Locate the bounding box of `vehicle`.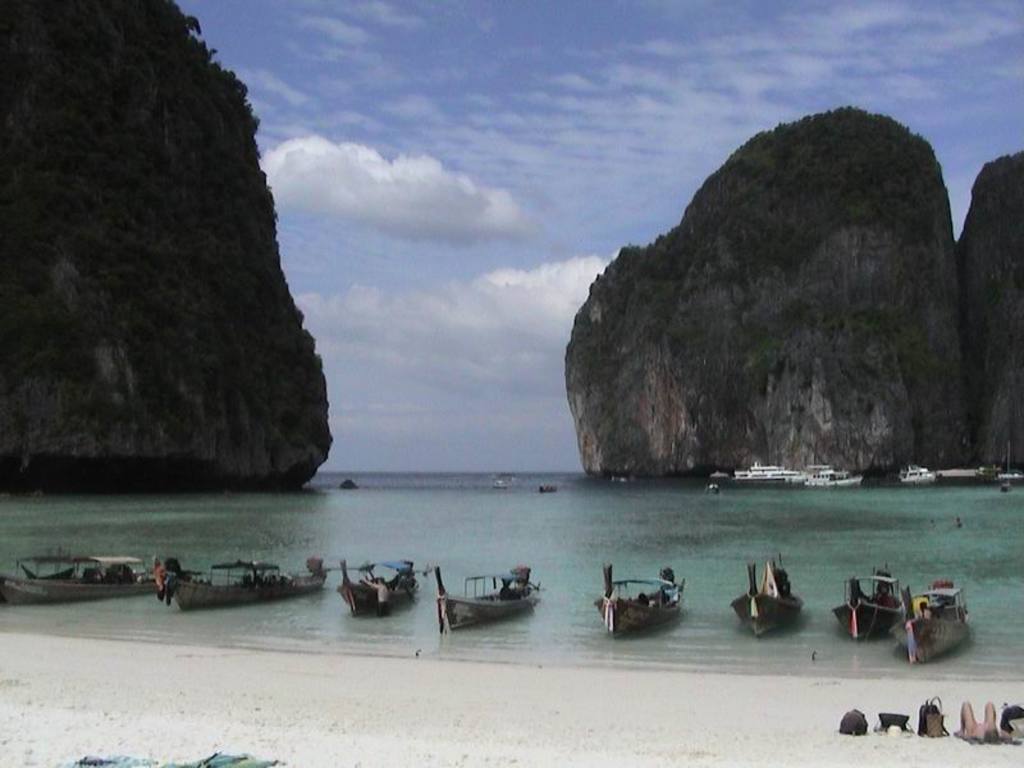
Bounding box: pyautogui.locateOnScreen(431, 562, 541, 630).
